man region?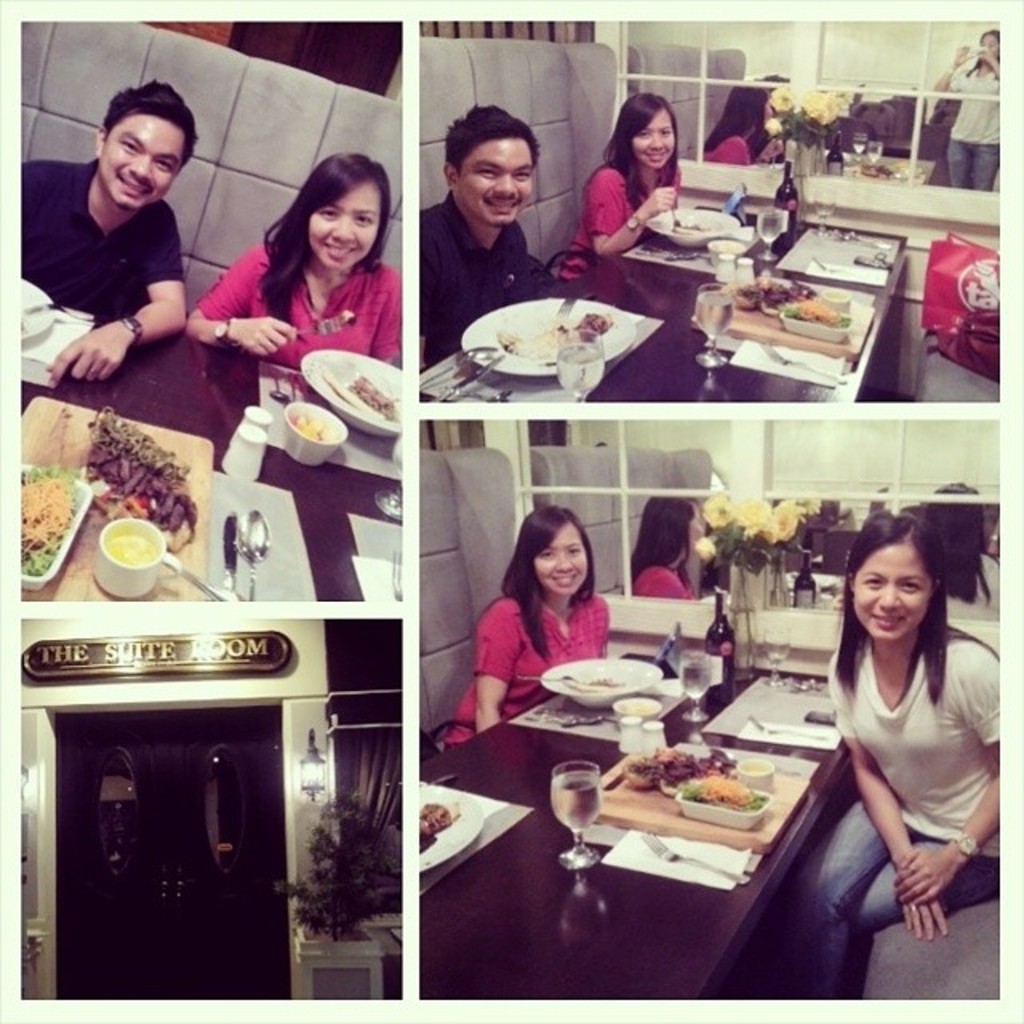
bbox=(11, 69, 202, 390)
